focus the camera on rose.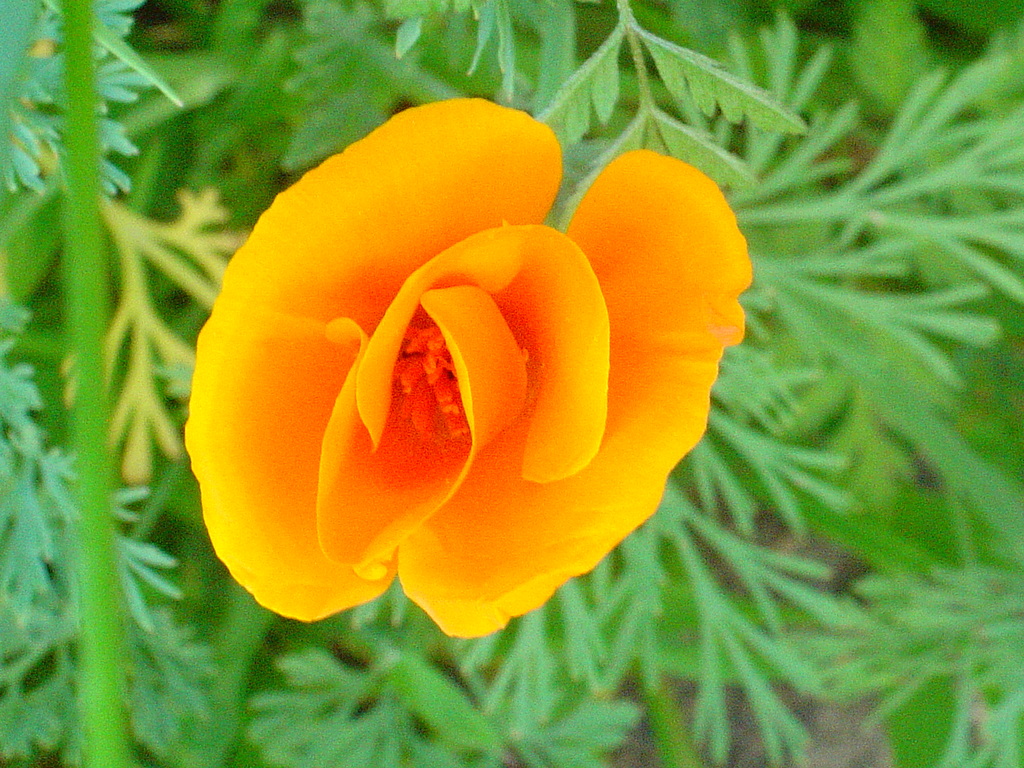
Focus region: <region>182, 90, 755, 638</region>.
